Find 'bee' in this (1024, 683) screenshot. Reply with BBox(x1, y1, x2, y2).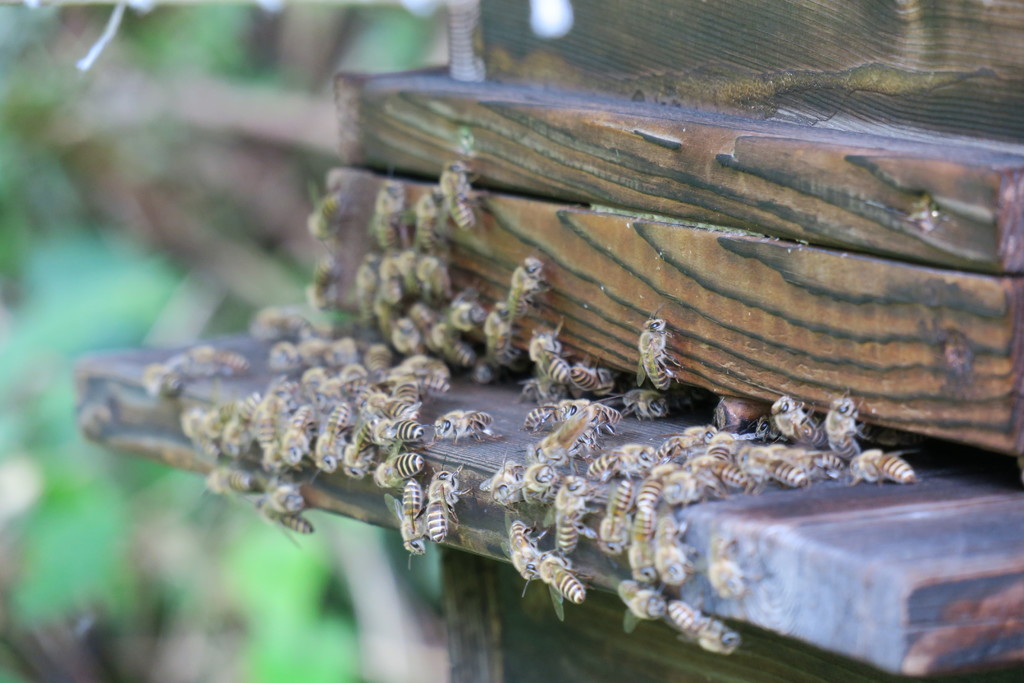
BBox(387, 315, 424, 360).
